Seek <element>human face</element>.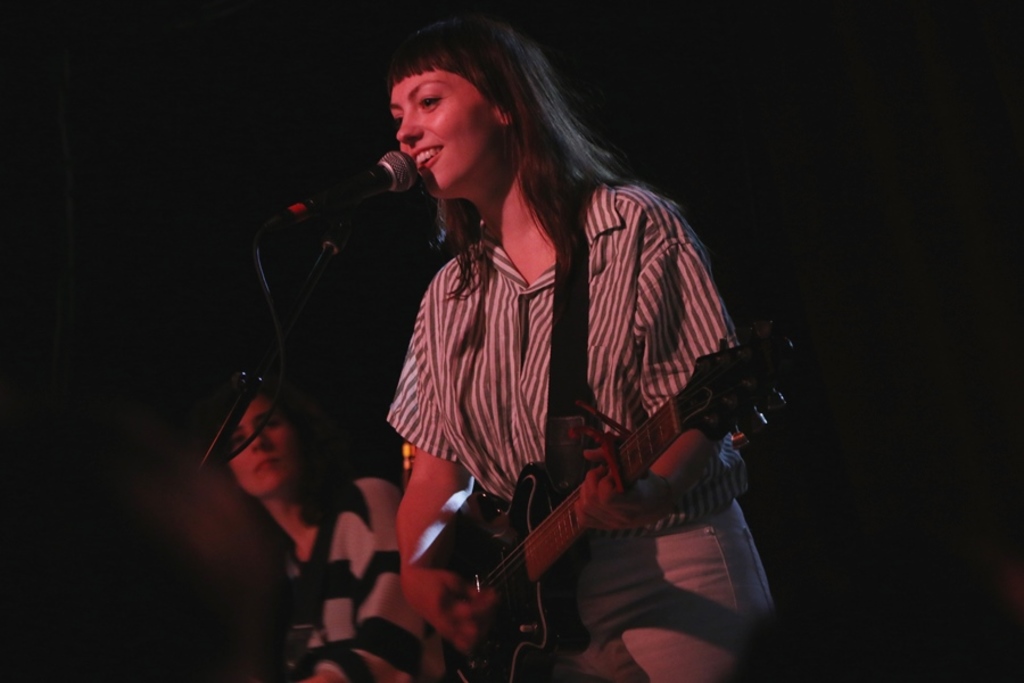
bbox(394, 67, 495, 198).
